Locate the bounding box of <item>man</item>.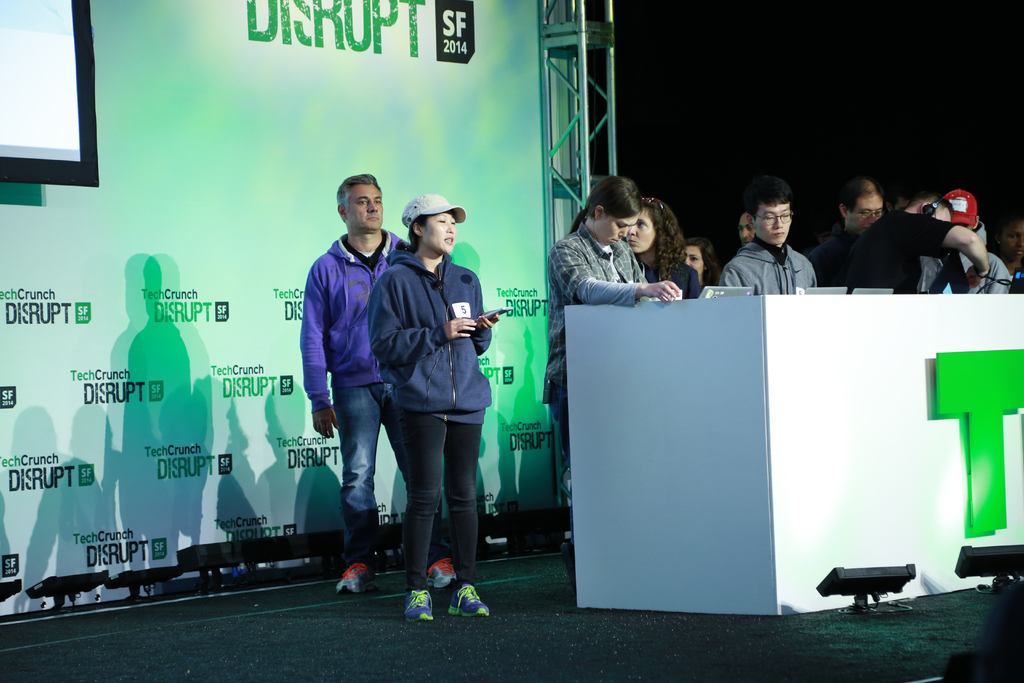
Bounding box: l=936, t=190, r=1011, b=293.
